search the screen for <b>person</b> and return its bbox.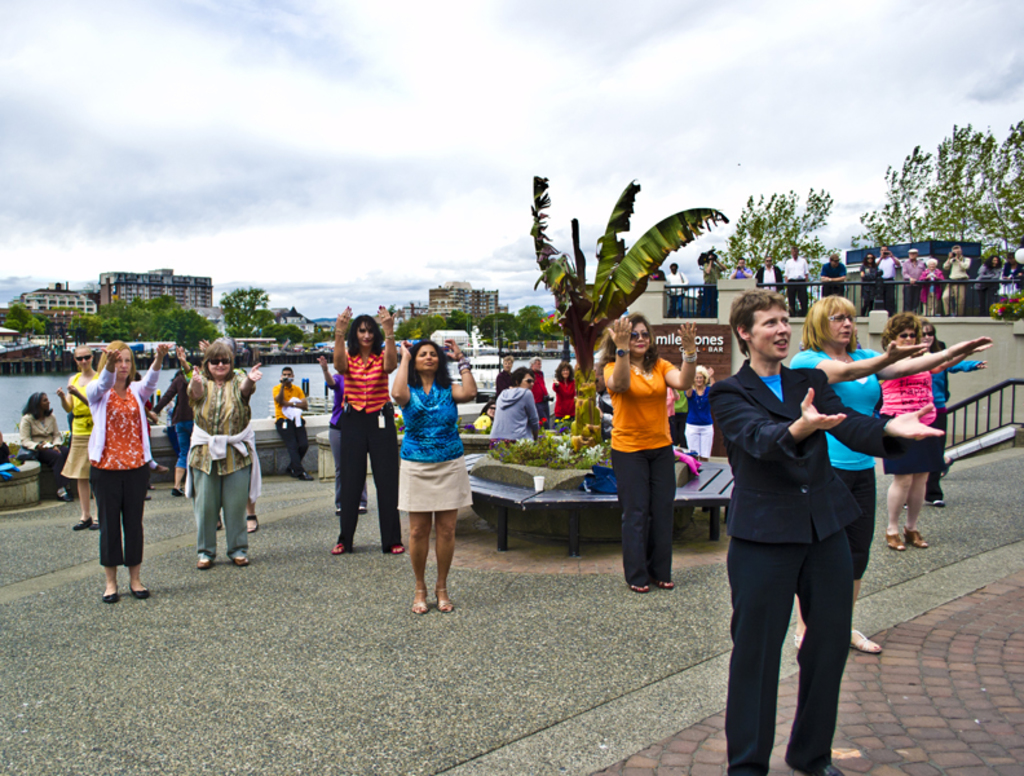
Found: x1=902 y1=248 x2=939 y2=286.
